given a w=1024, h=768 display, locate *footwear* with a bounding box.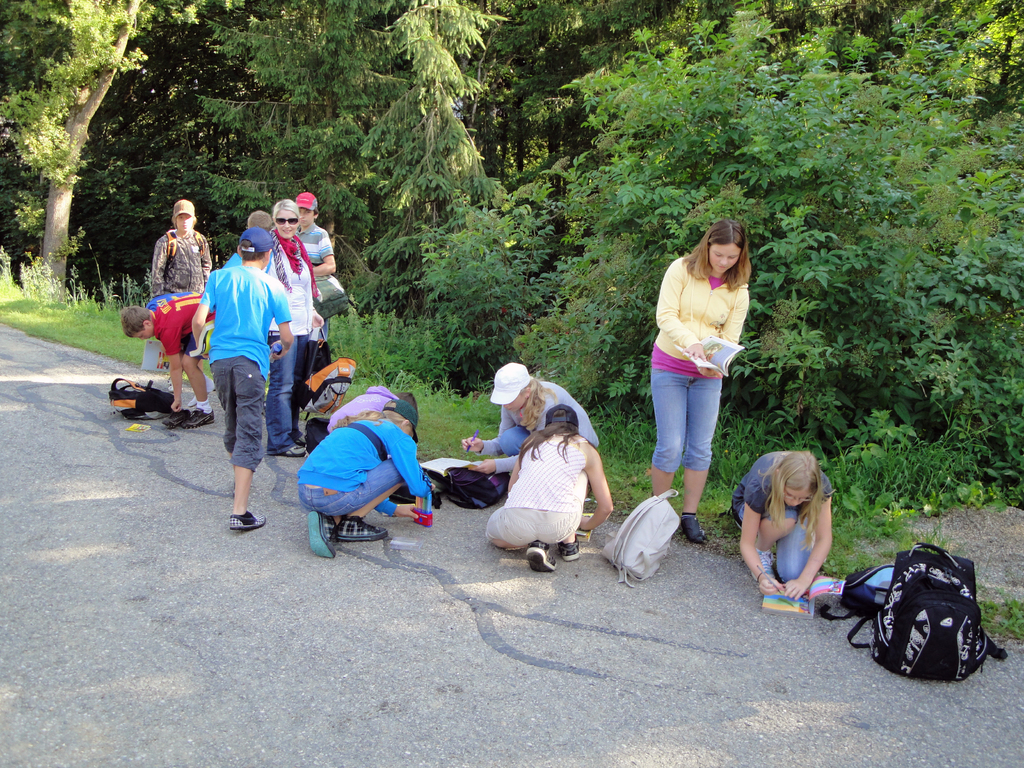
Located: [232, 508, 266, 531].
